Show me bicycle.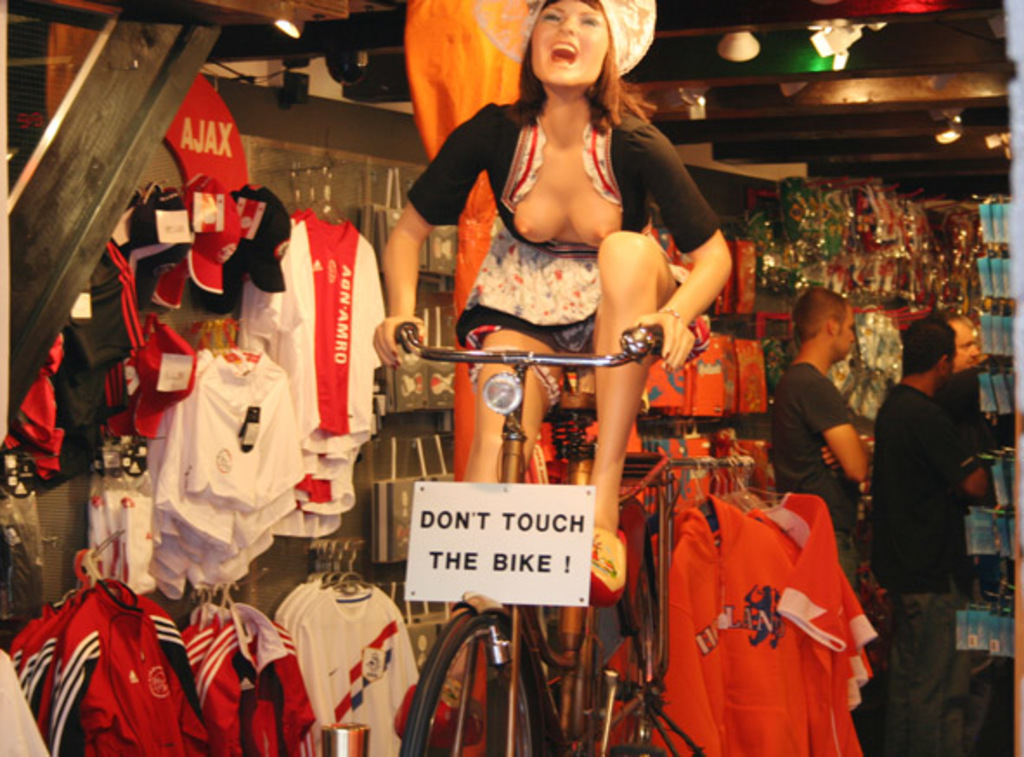
bicycle is here: 392, 324, 686, 755.
